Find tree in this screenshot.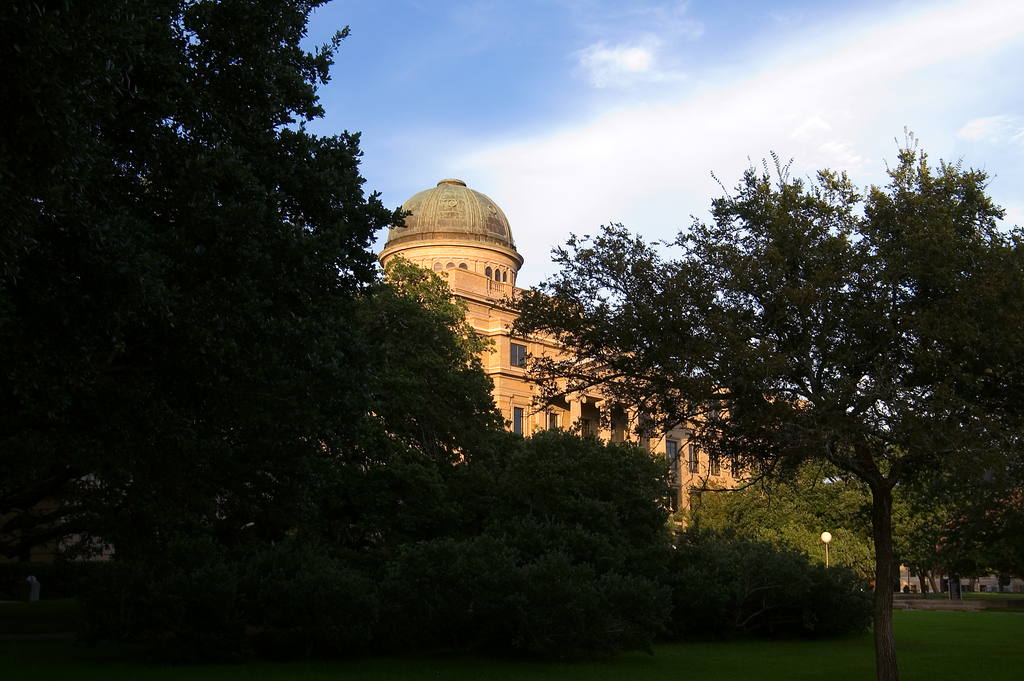
The bounding box for tree is <region>485, 122, 1023, 677</region>.
